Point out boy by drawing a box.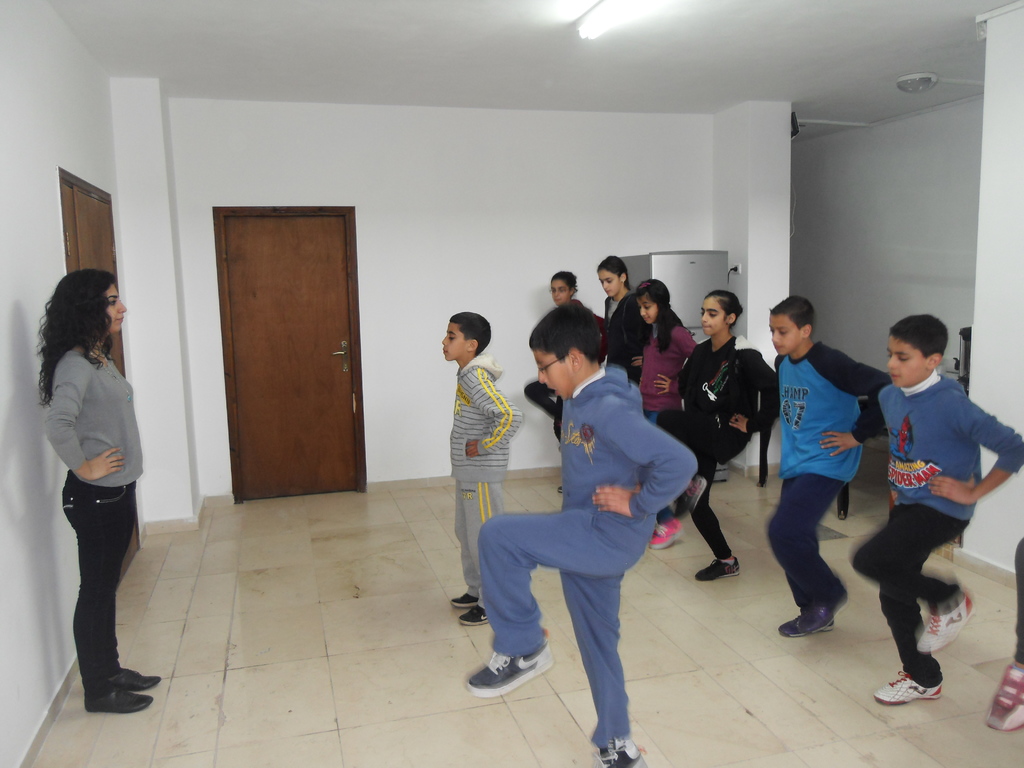
467 303 698 767.
